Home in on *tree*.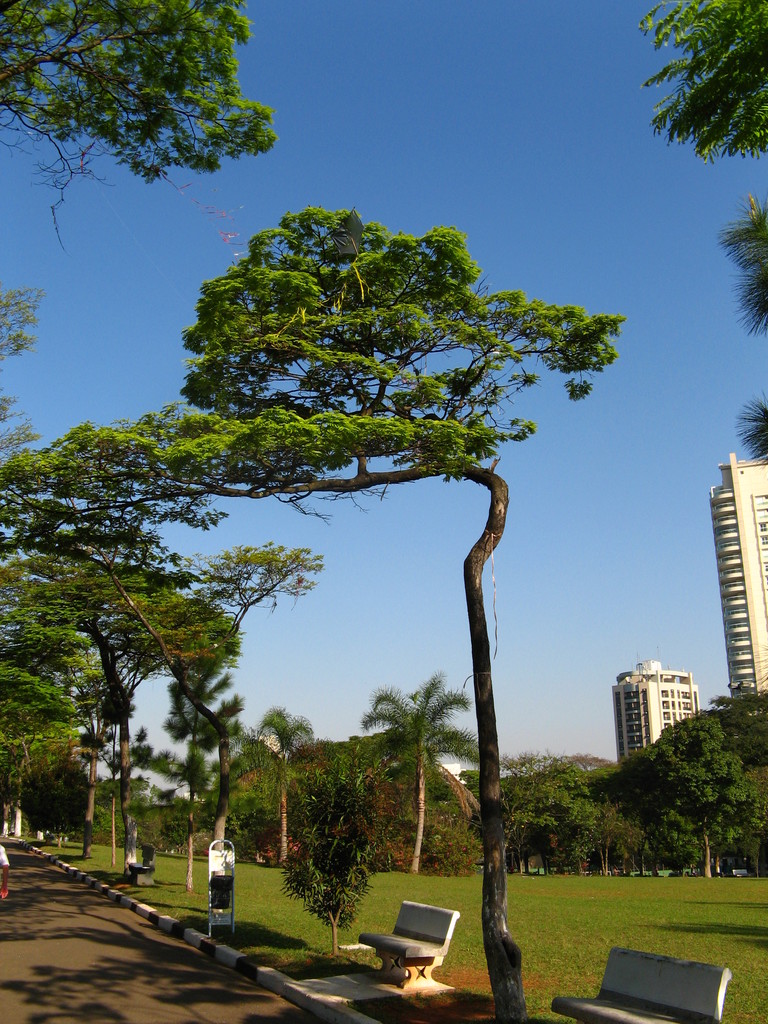
Homed in at <region>226, 704, 314, 868</region>.
